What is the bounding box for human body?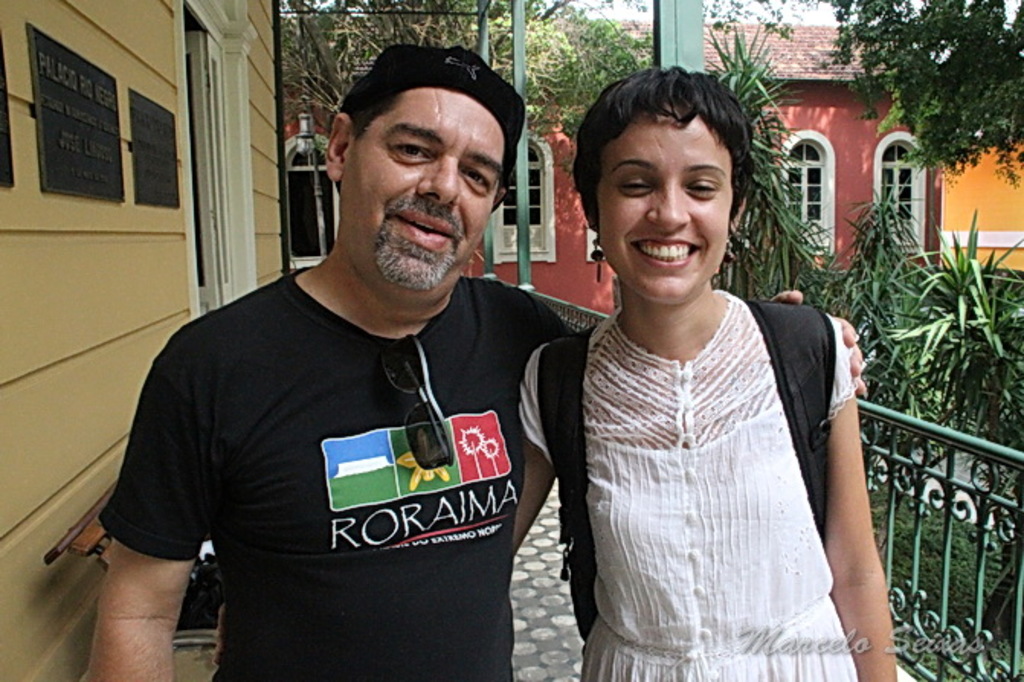
[x1=84, y1=43, x2=871, y2=680].
